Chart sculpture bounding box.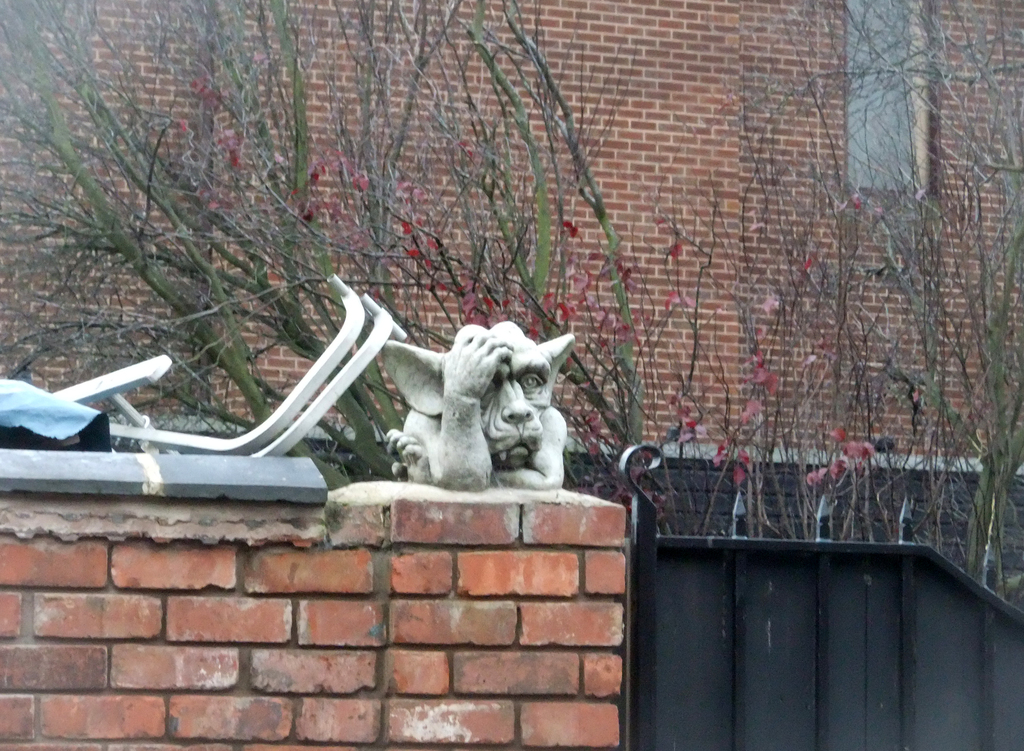
Charted: <region>366, 318, 586, 499</region>.
